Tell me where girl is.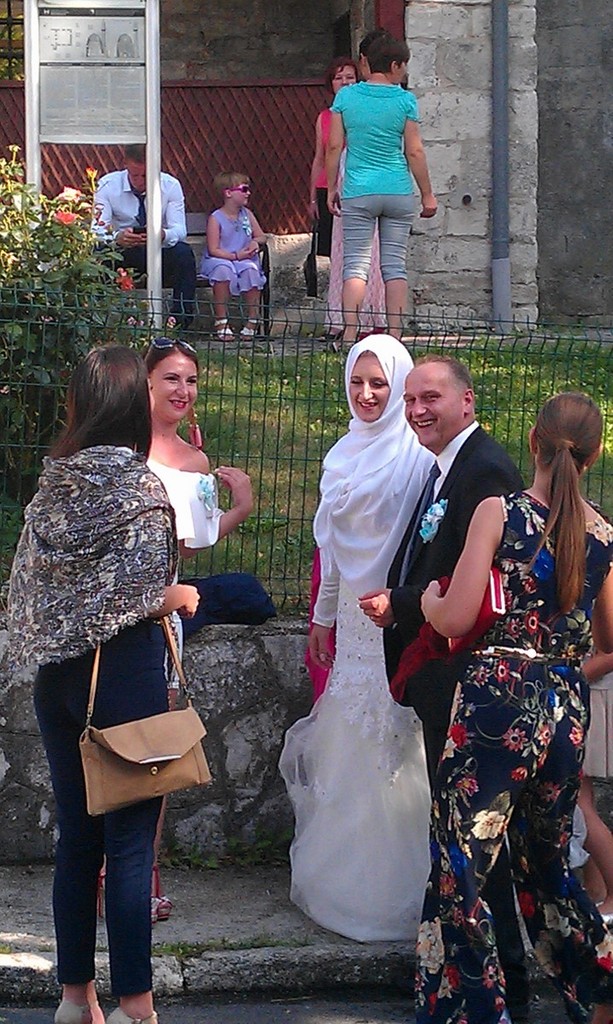
girl is at (x1=27, y1=341, x2=199, y2=1022).
